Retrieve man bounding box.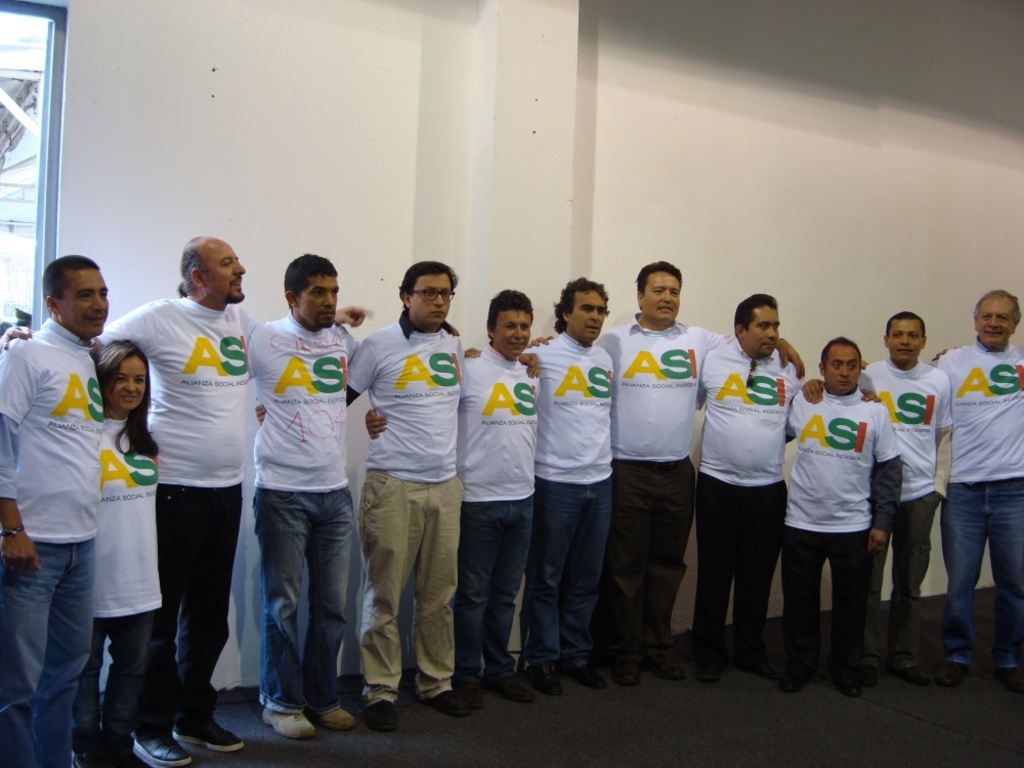
Bounding box: [0,236,372,767].
